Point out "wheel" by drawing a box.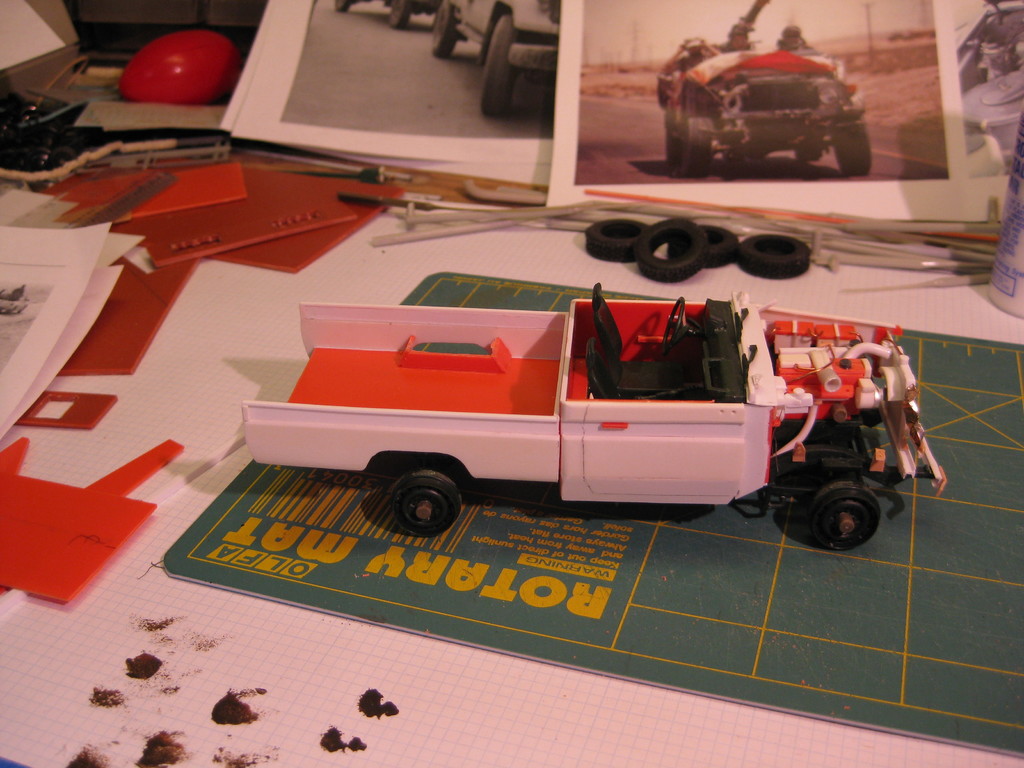
detection(385, 0, 413, 36).
